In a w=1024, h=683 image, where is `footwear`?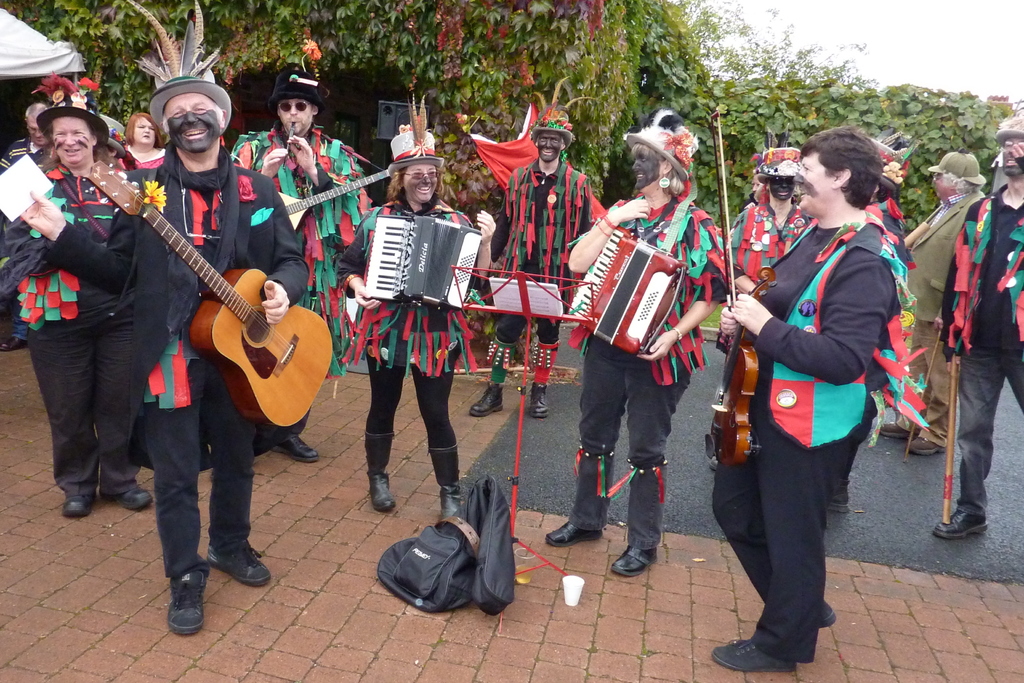
box=[819, 602, 836, 630].
